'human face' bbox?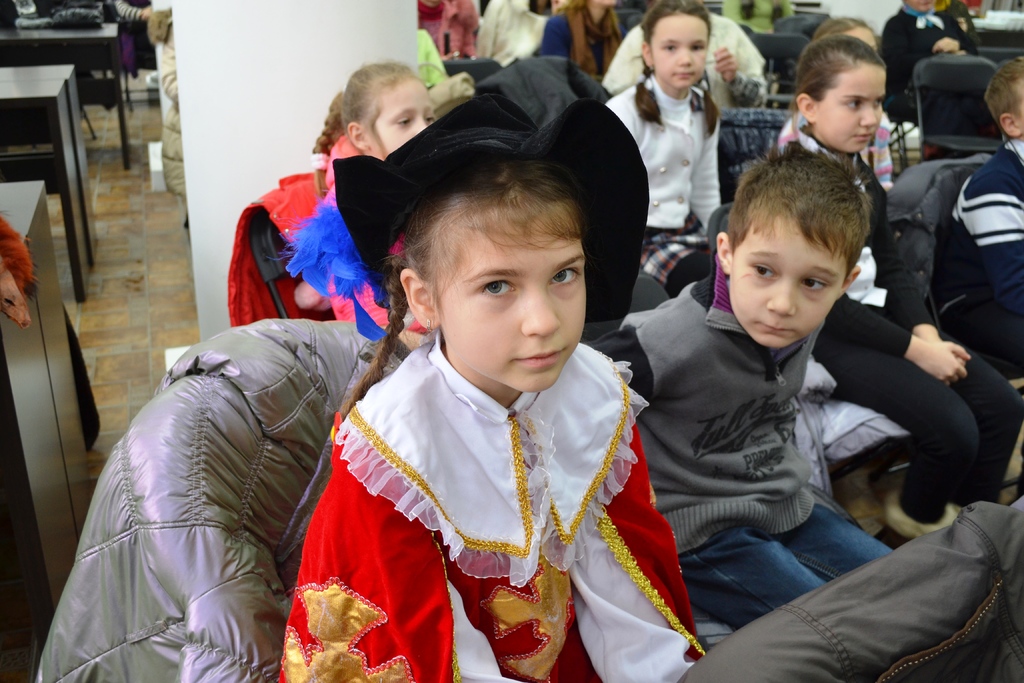
l=376, t=72, r=435, b=155
